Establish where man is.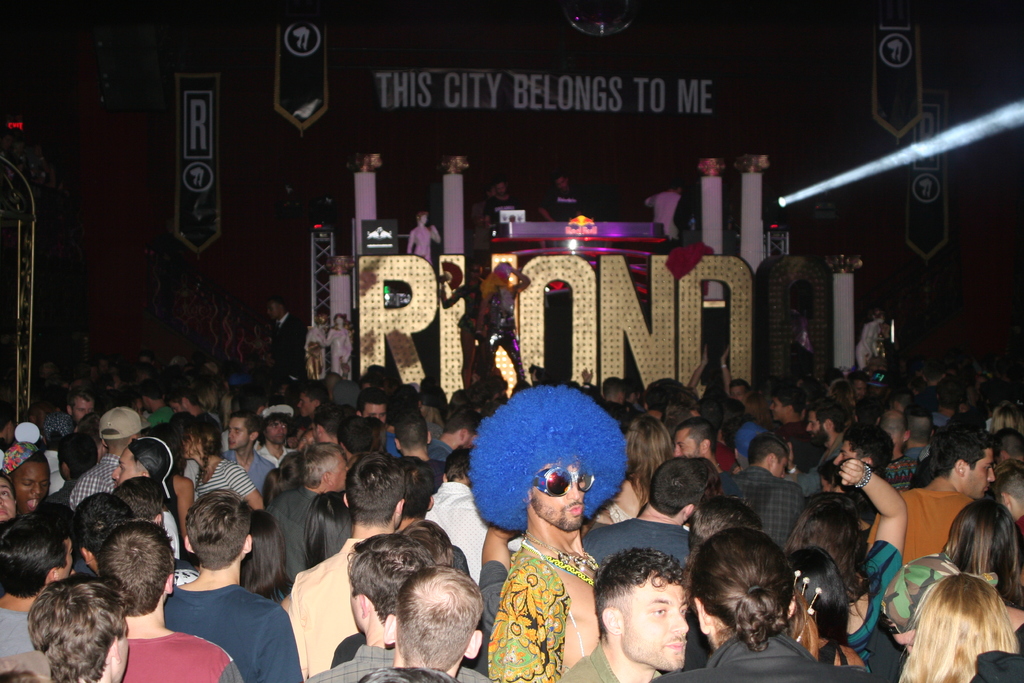
Established at [381, 570, 481, 679].
